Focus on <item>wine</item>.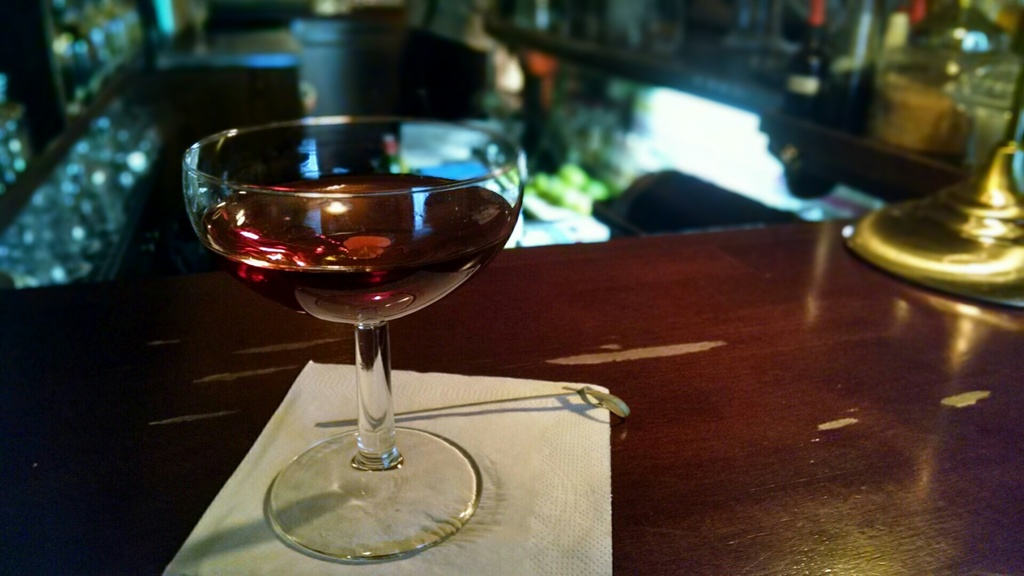
Focused at pyautogui.locateOnScreen(787, 0, 834, 118).
